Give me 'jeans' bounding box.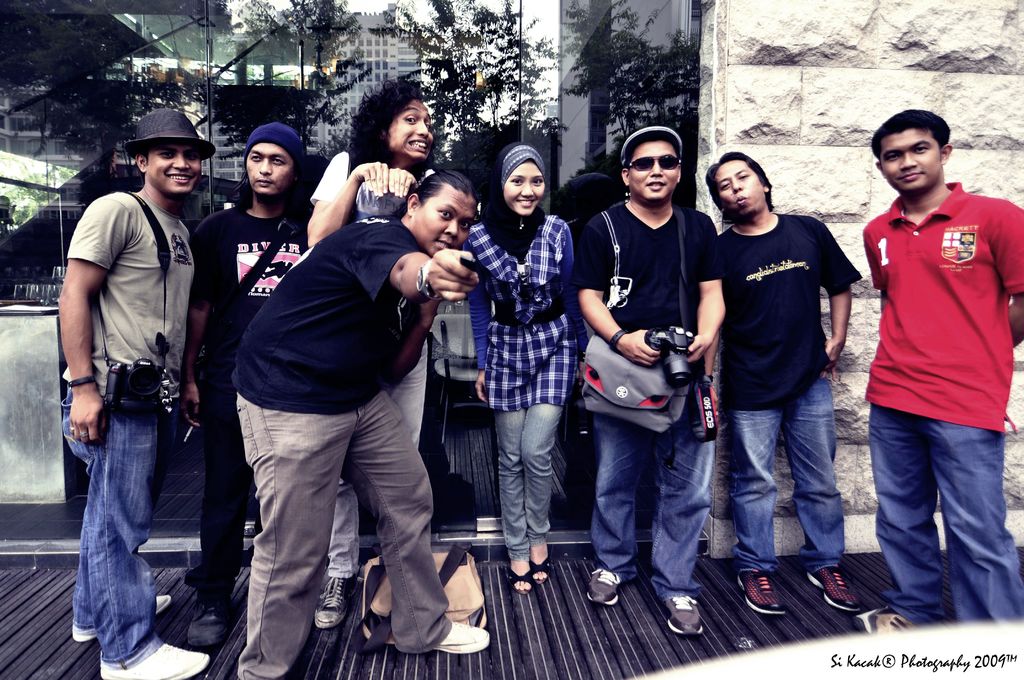
[591, 375, 719, 599].
